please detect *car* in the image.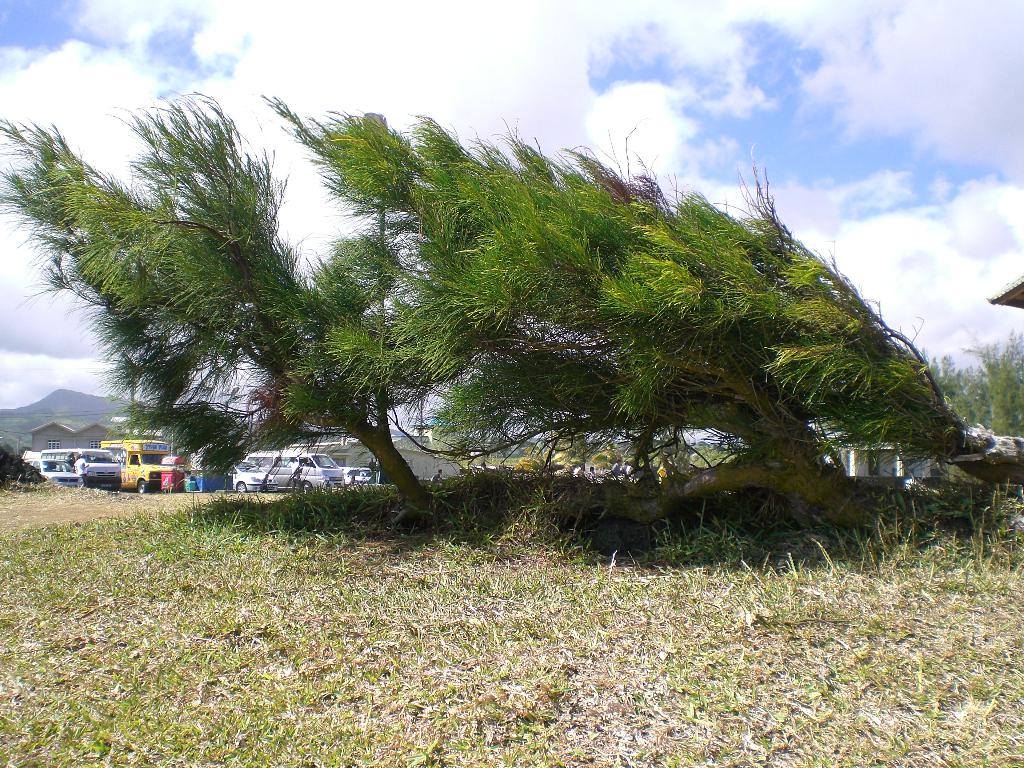
locate(344, 465, 371, 491).
